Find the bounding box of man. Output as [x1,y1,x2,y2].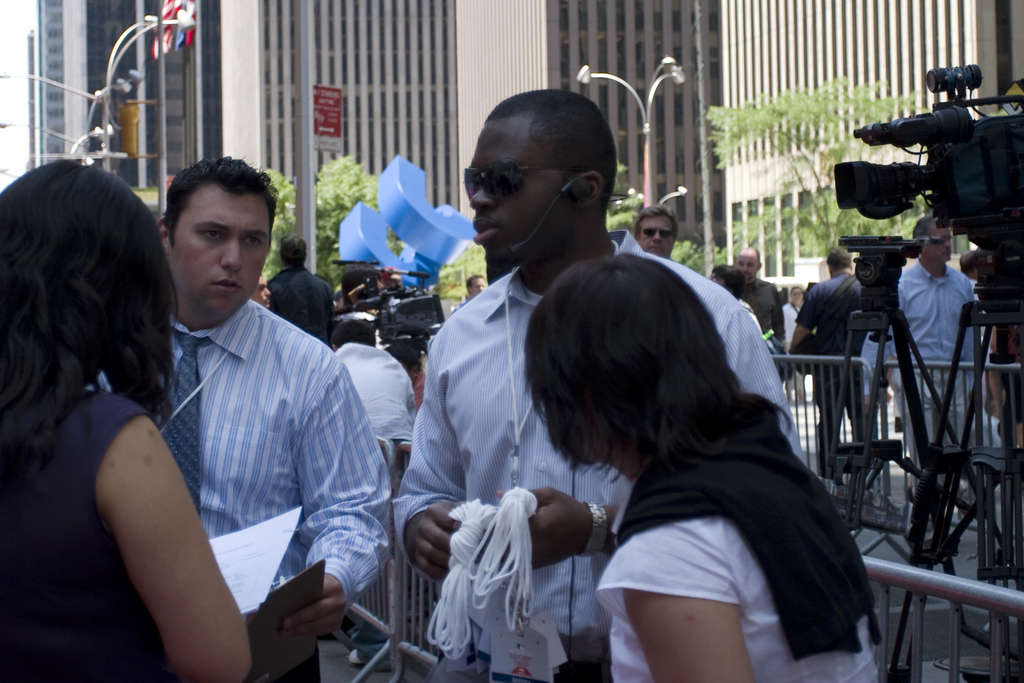
[636,205,678,260].
